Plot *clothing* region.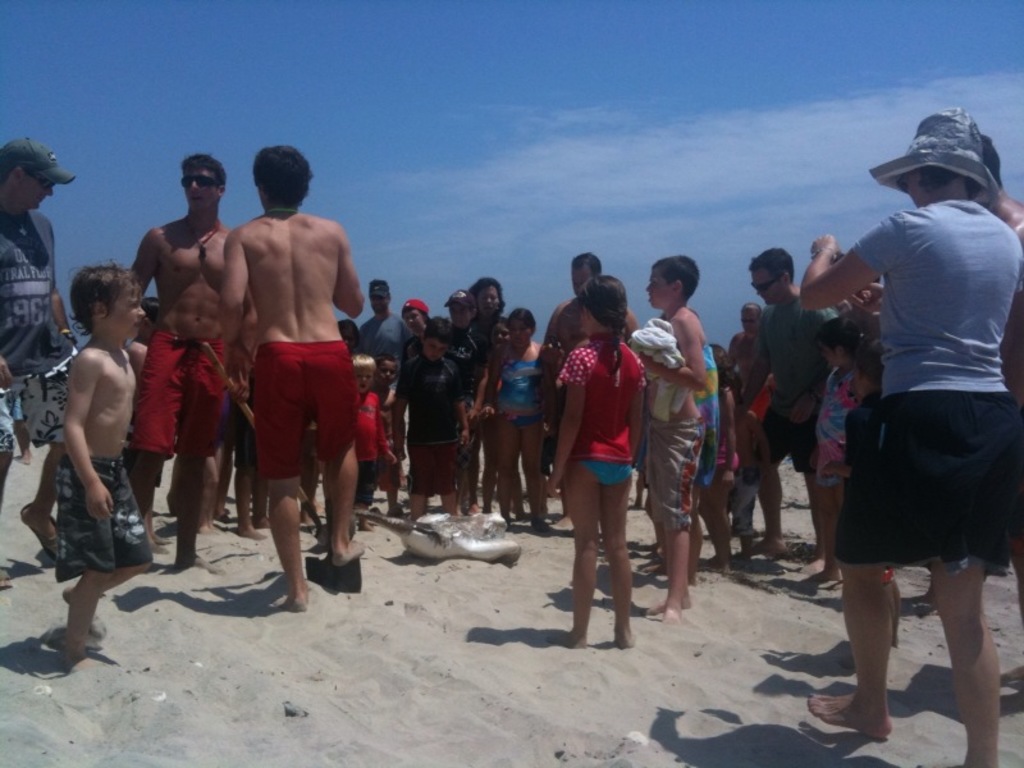
Plotted at Rect(402, 348, 467, 494).
